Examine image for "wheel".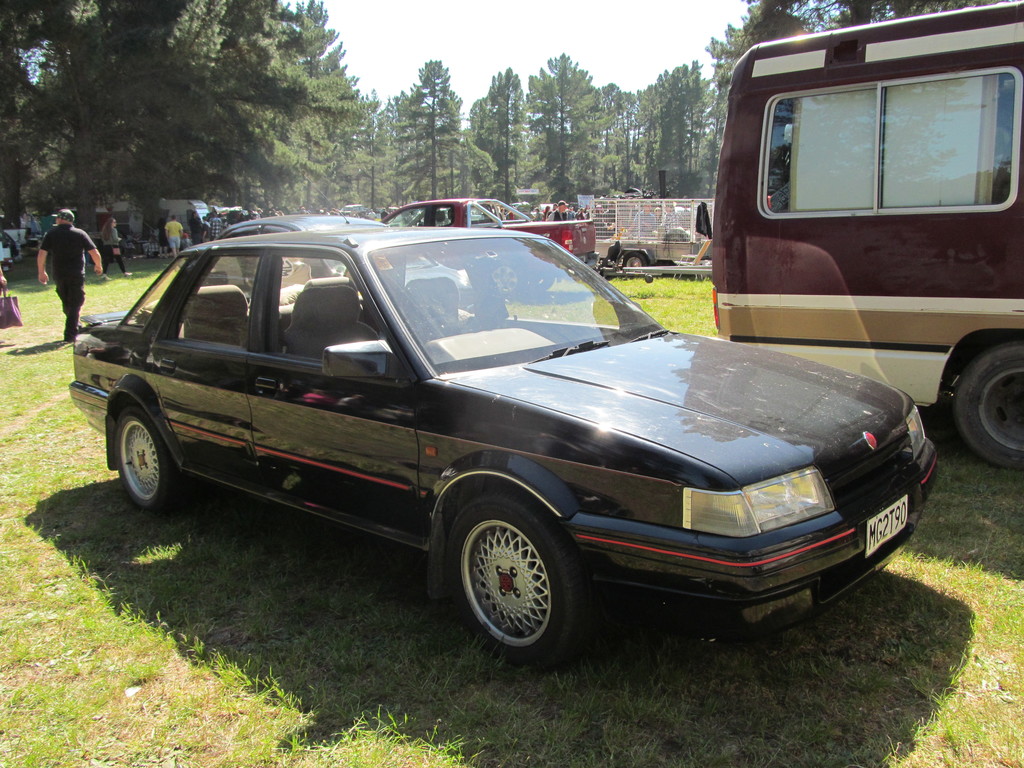
Examination result: <region>112, 410, 189, 509</region>.
